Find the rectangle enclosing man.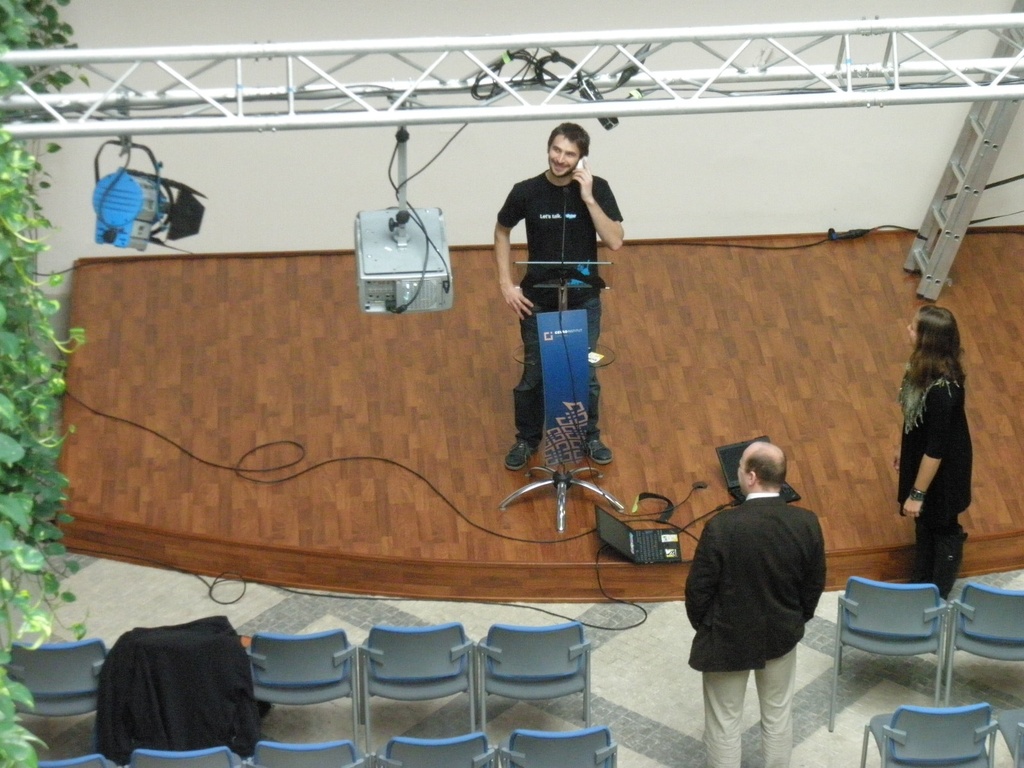
493 122 627 474.
